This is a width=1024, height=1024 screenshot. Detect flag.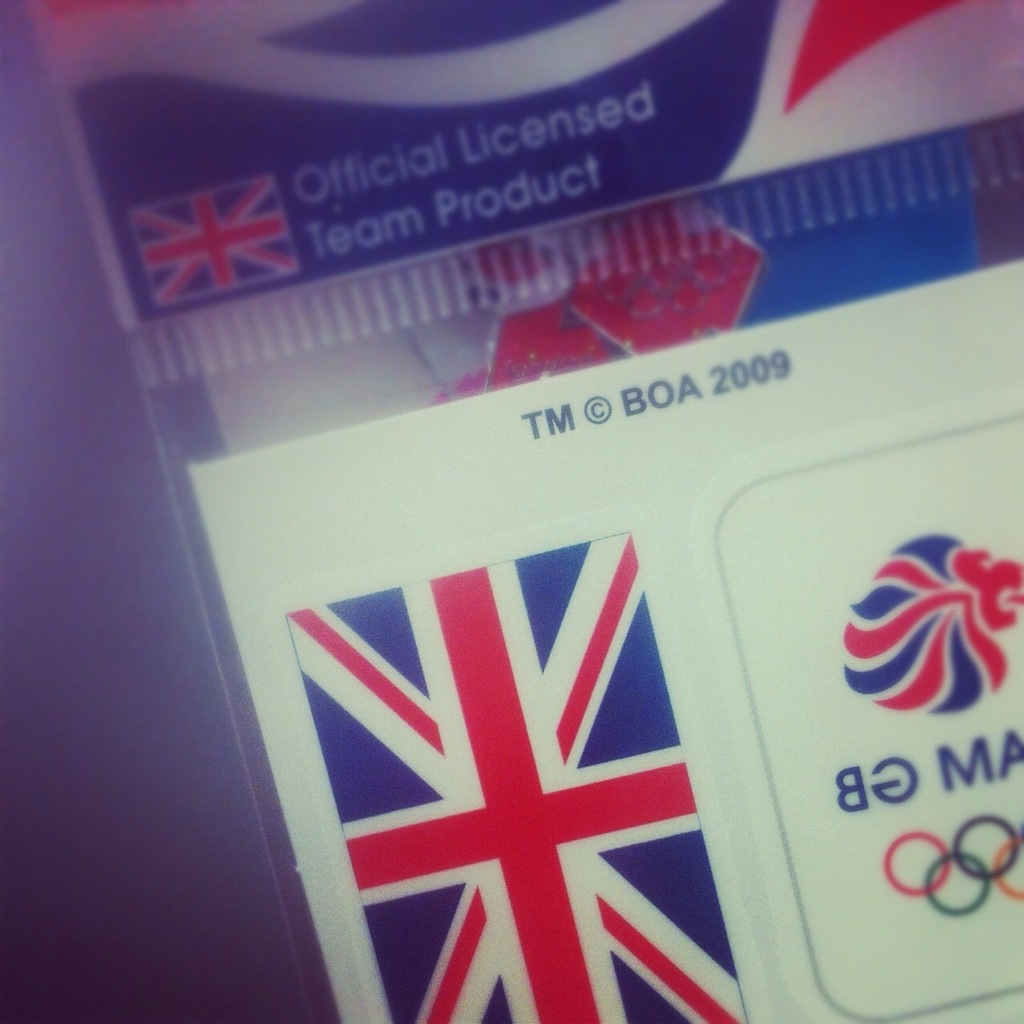
detection(119, 178, 299, 308).
